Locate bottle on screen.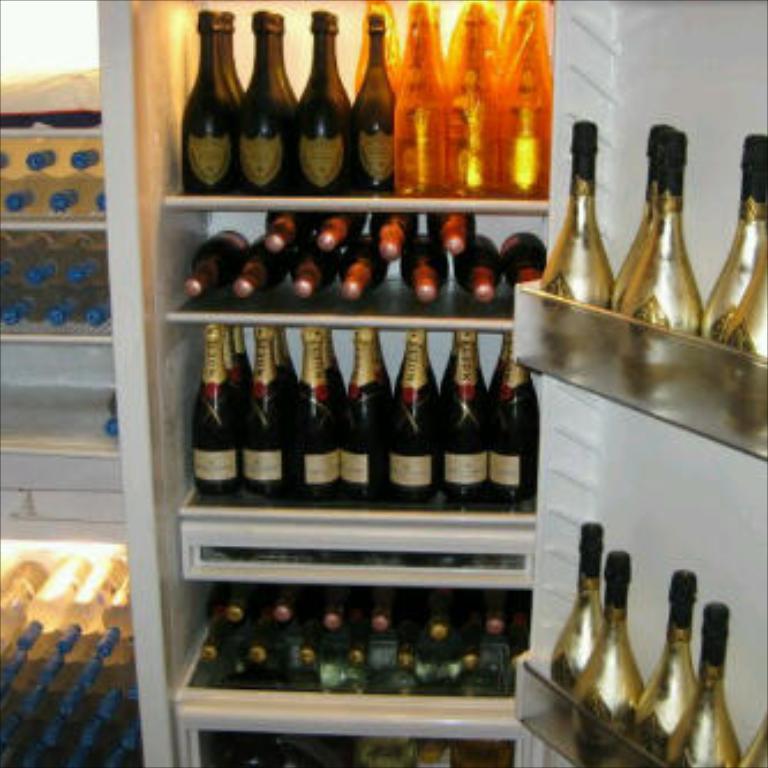
On screen at crop(332, 323, 397, 505).
